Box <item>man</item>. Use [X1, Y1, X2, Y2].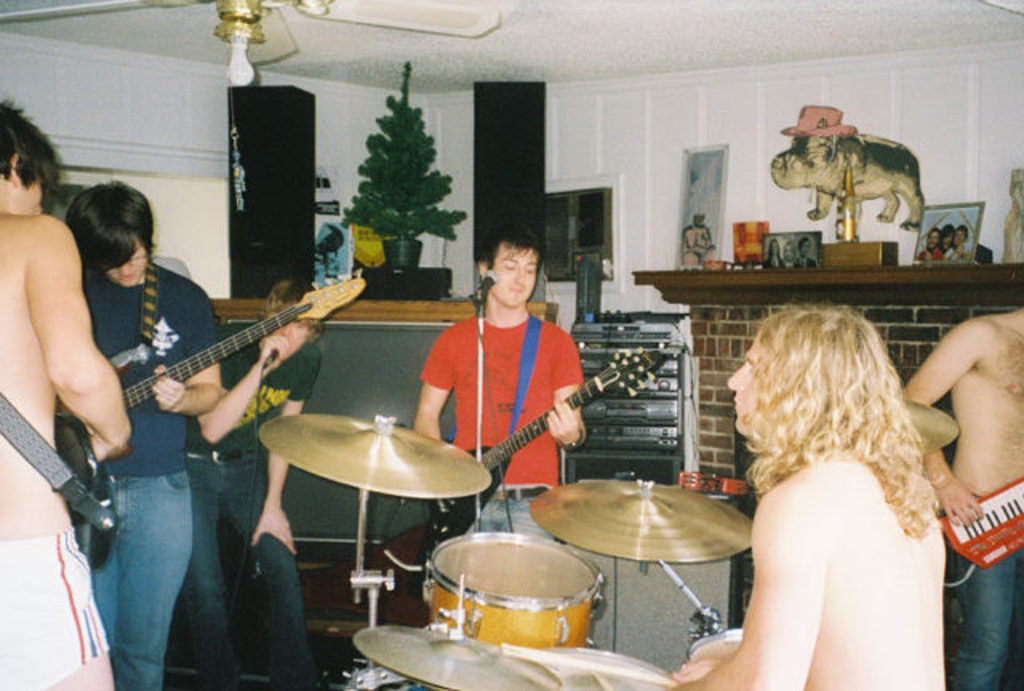
[917, 230, 941, 261].
